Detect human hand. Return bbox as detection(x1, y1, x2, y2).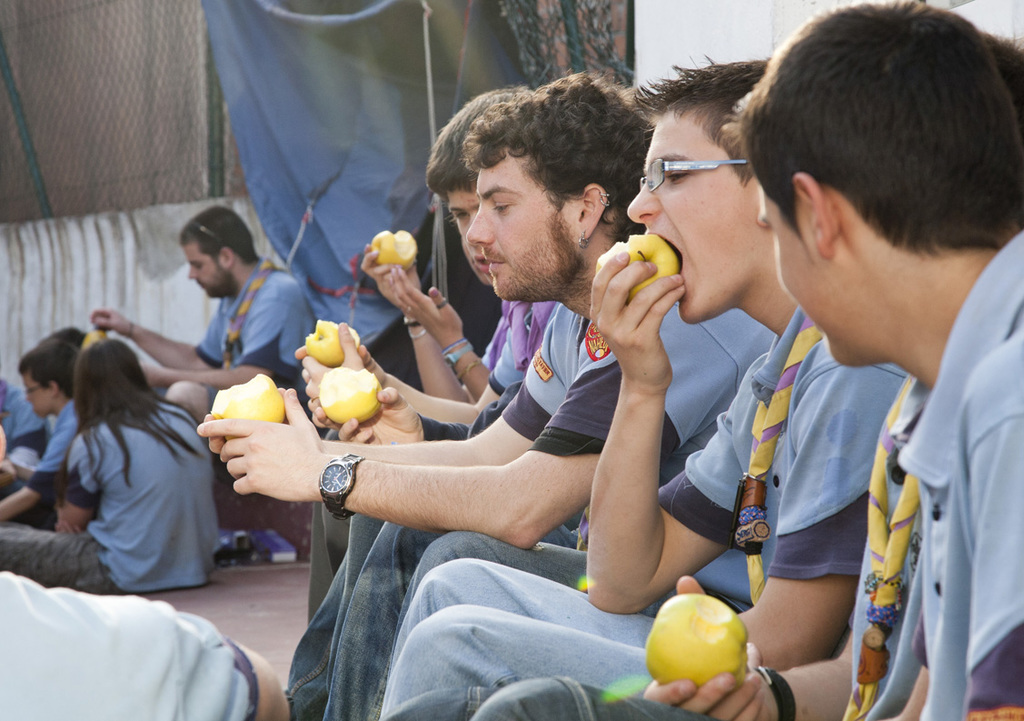
detection(192, 409, 357, 517).
